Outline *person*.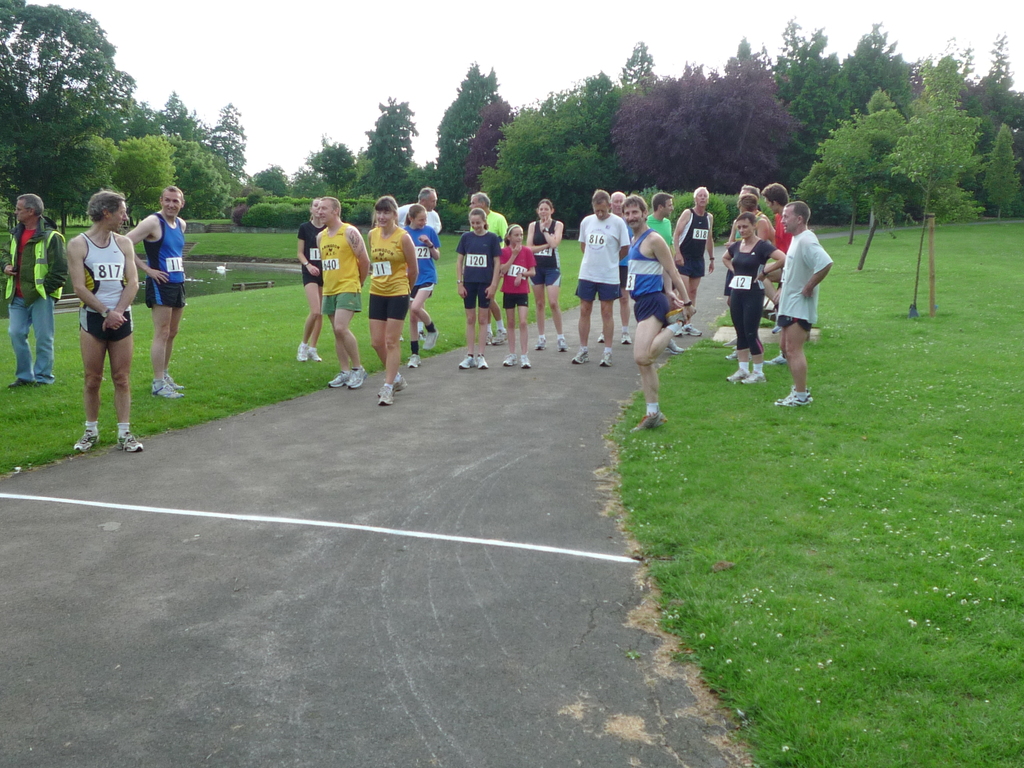
Outline: detection(53, 184, 140, 451).
